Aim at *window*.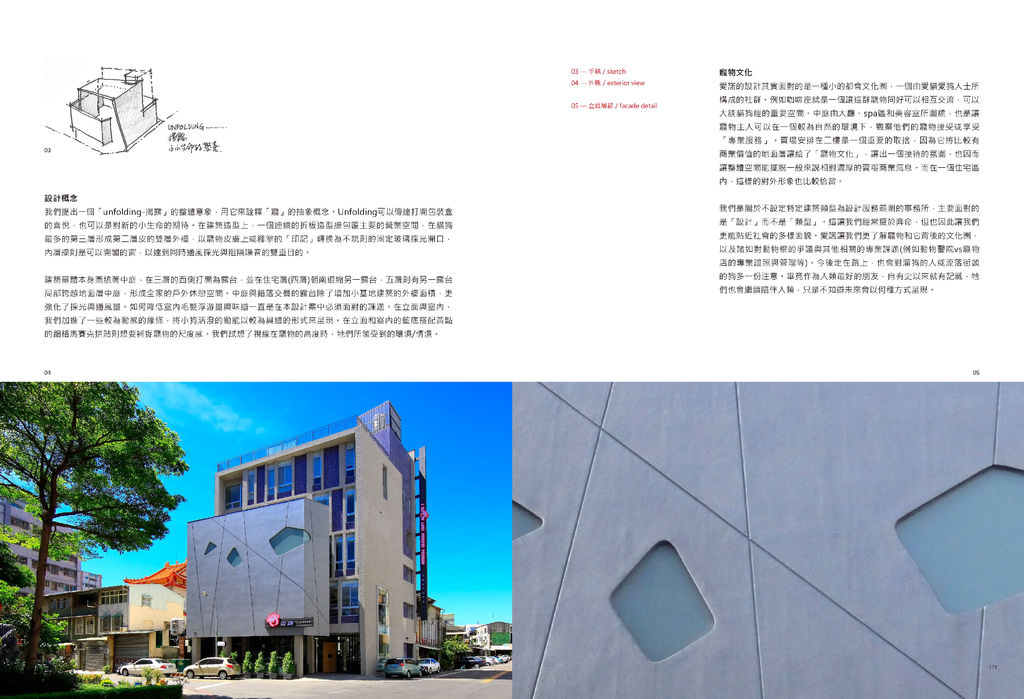
Aimed at crop(321, 443, 344, 489).
